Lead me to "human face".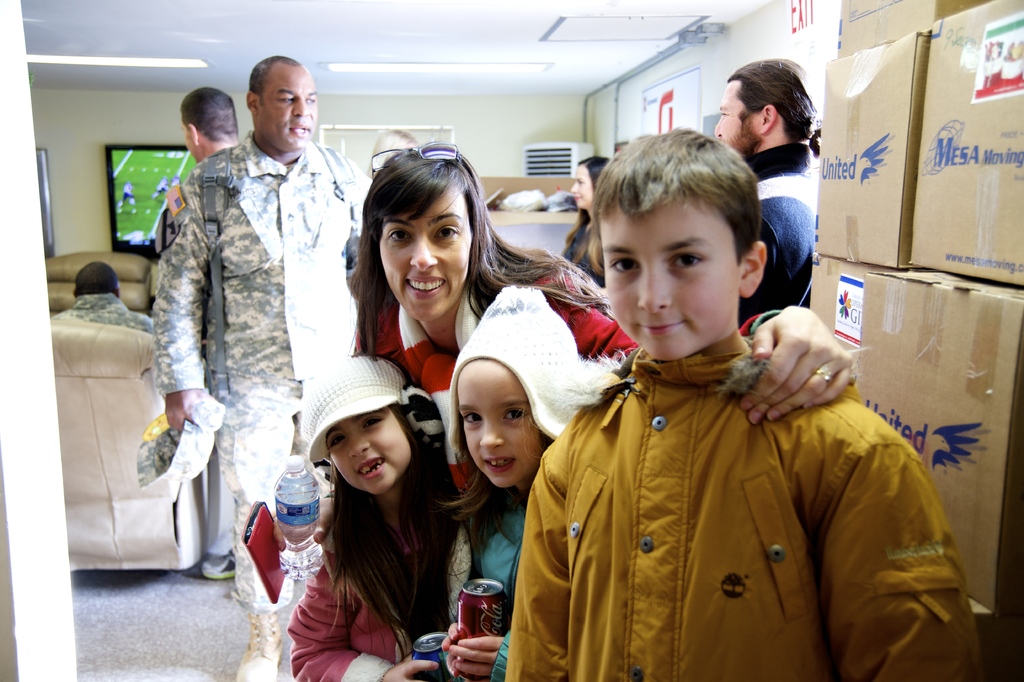
Lead to 260,61,321,155.
